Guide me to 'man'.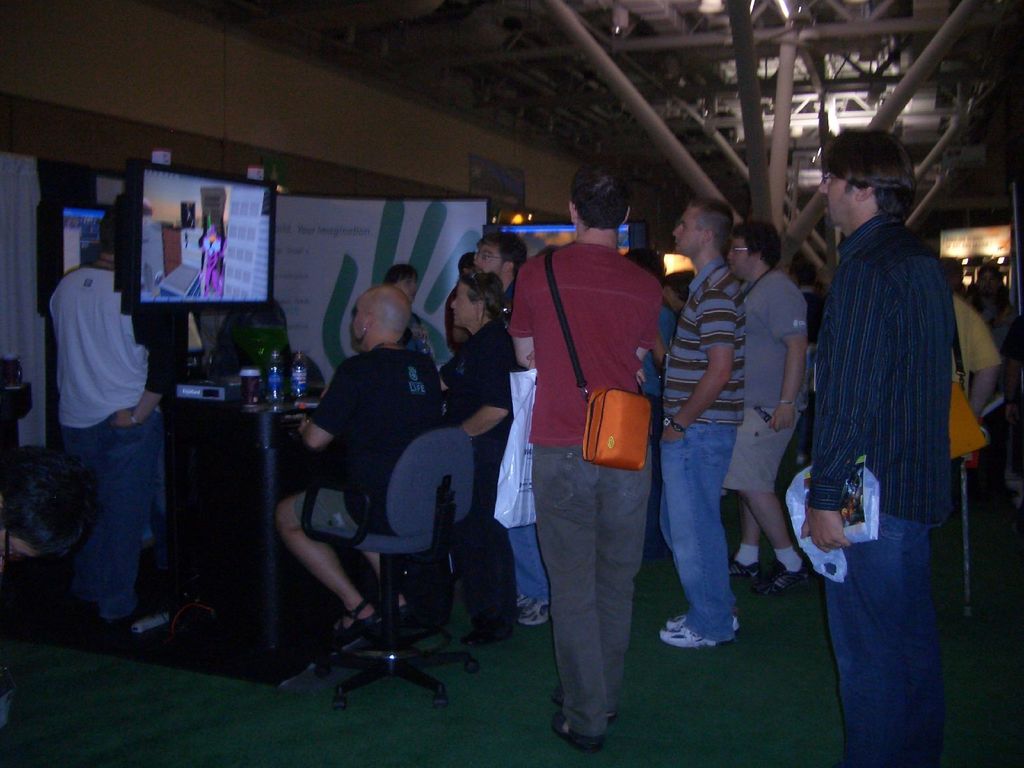
Guidance: crop(722, 216, 811, 607).
